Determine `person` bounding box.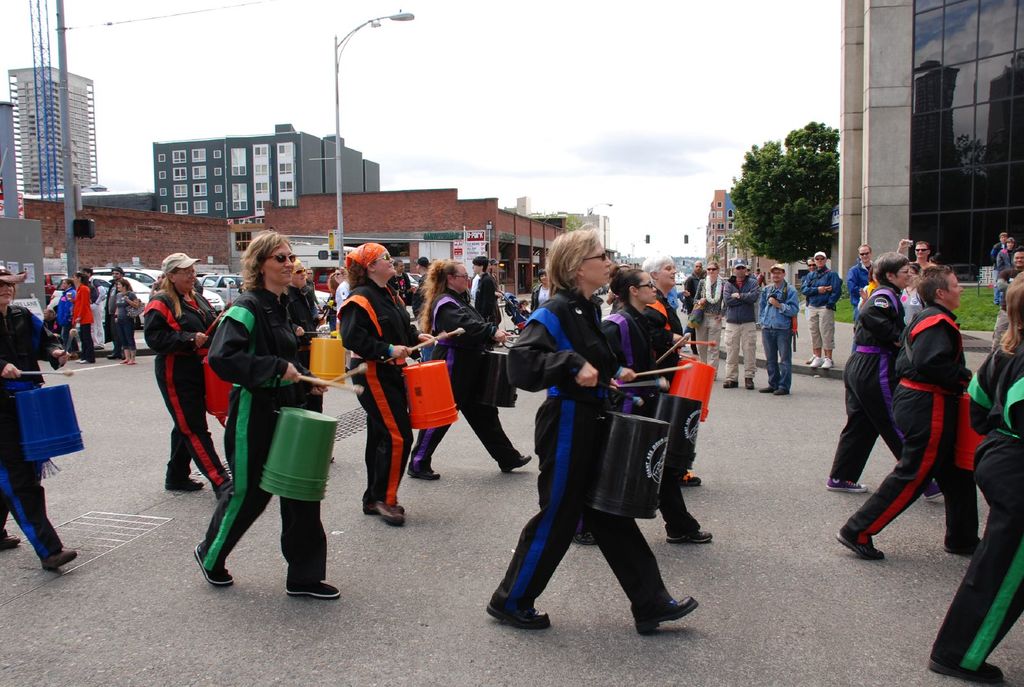
Determined: locate(845, 240, 881, 322).
